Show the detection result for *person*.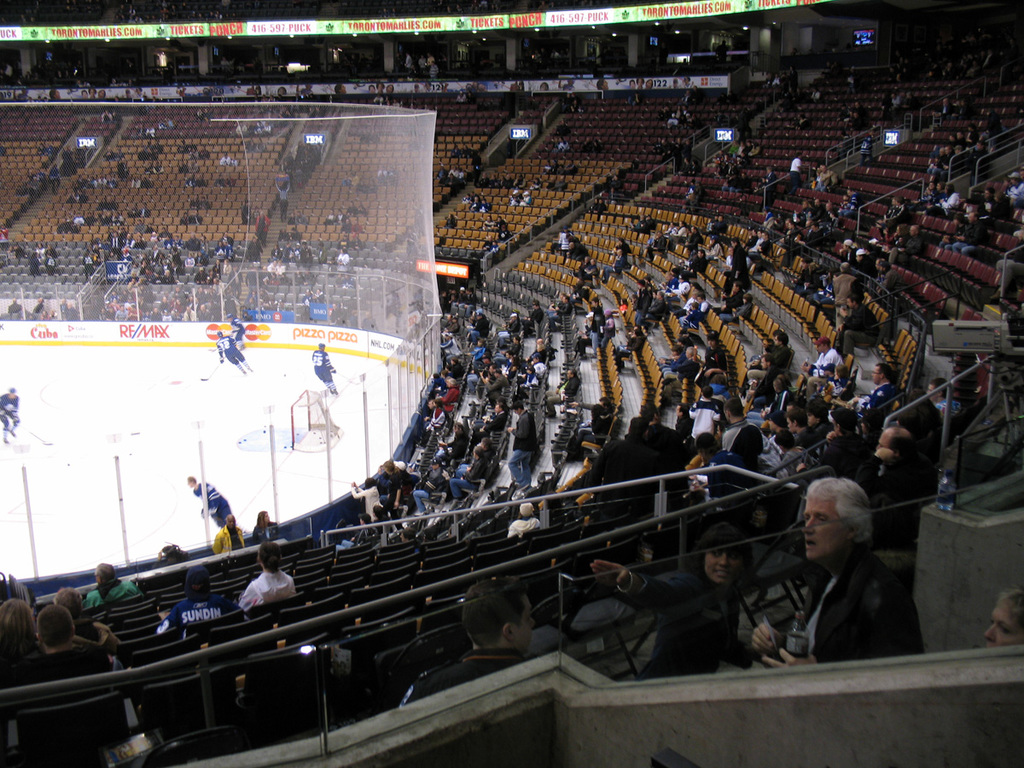
(x1=159, y1=567, x2=234, y2=626).
